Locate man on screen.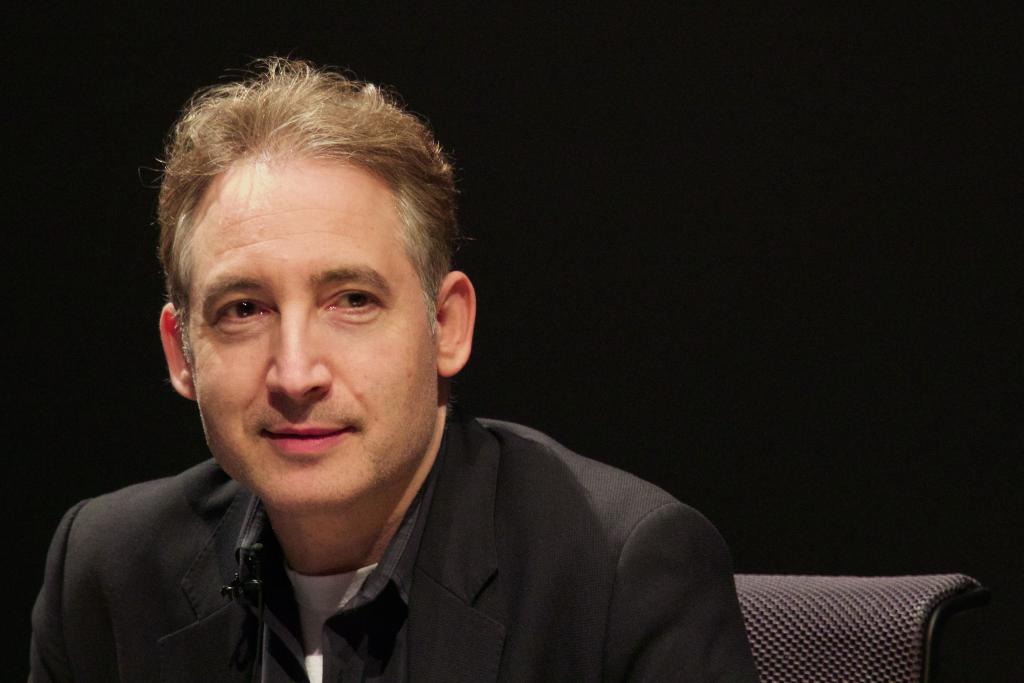
On screen at region(41, 77, 789, 671).
